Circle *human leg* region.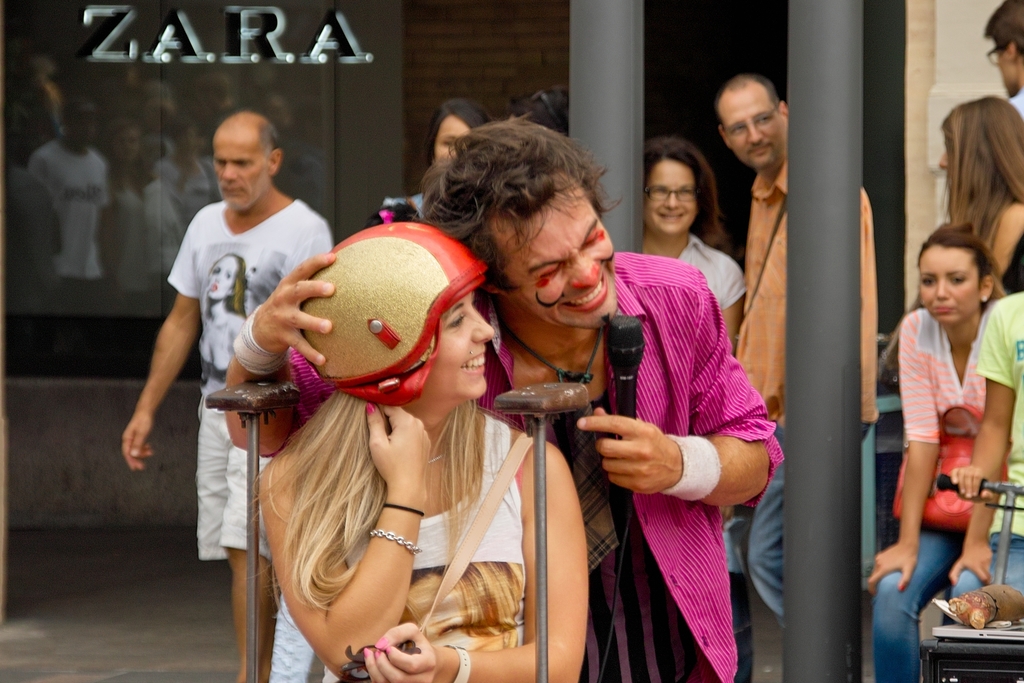
Region: bbox=(874, 524, 962, 680).
